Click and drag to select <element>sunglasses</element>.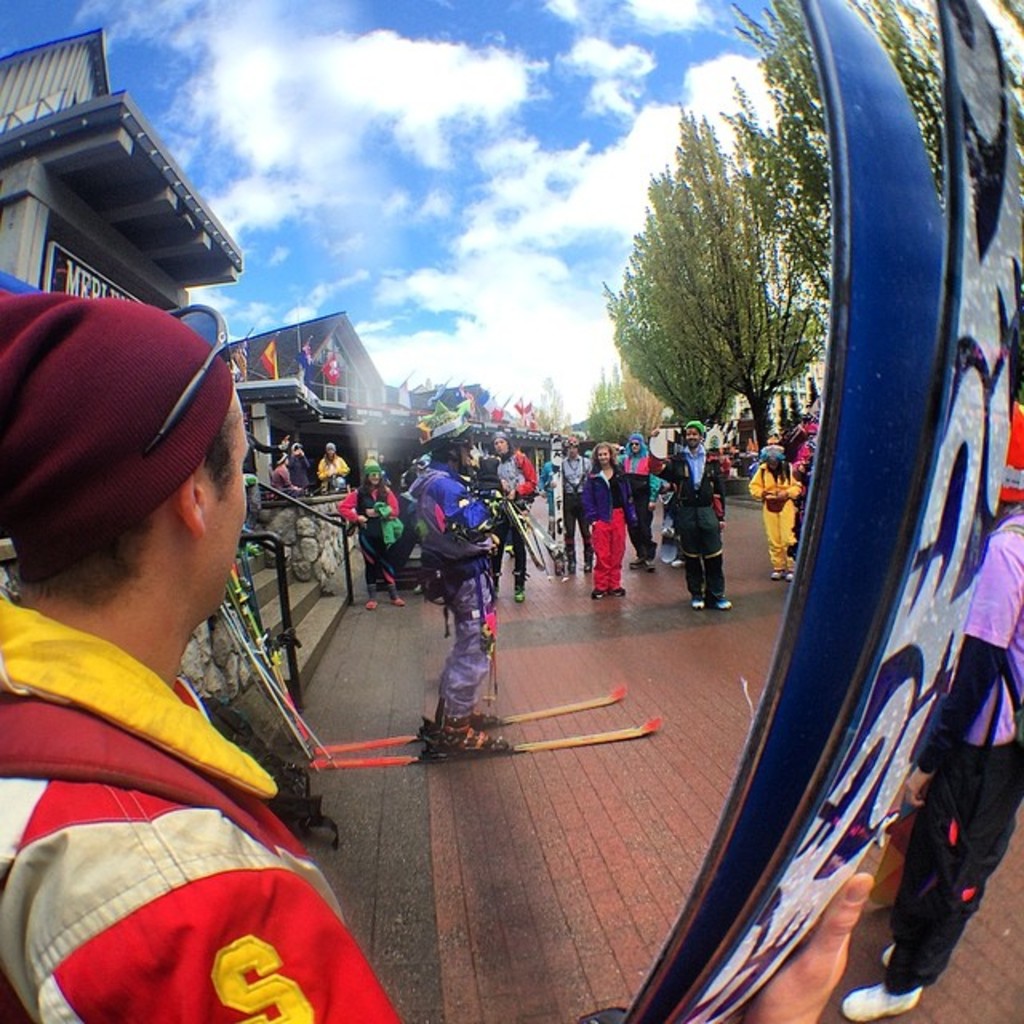
Selection: [x1=146, y1=304, x2=227, y2=453].
